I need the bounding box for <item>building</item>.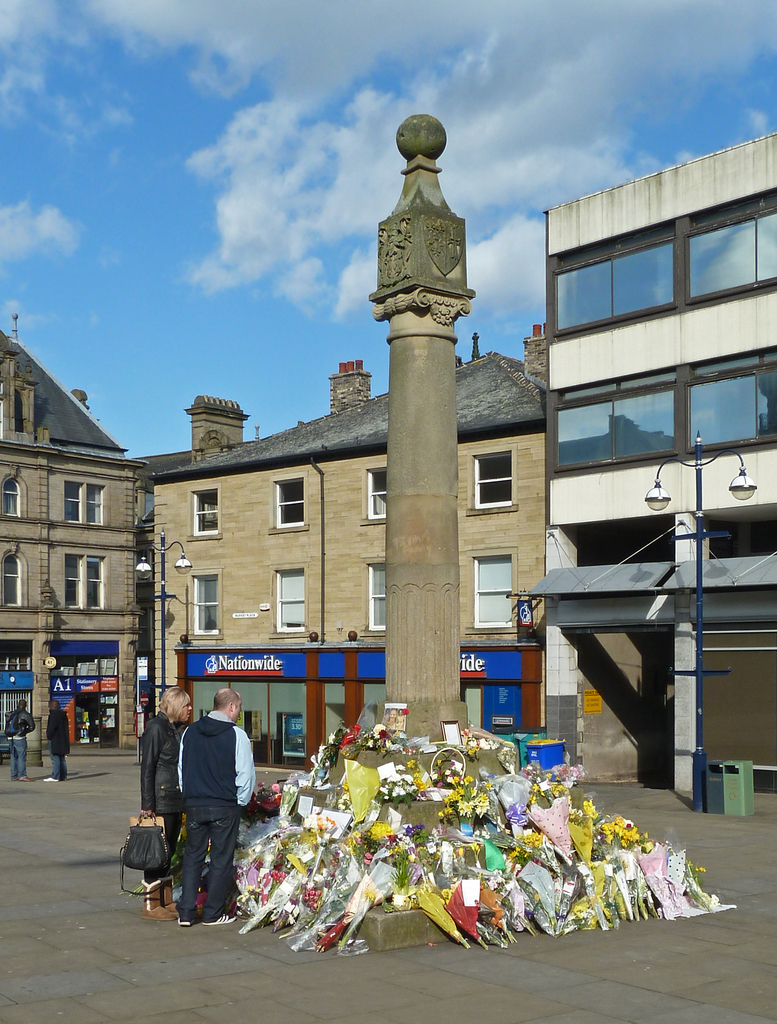
Here it is: [0,335,128,772].
